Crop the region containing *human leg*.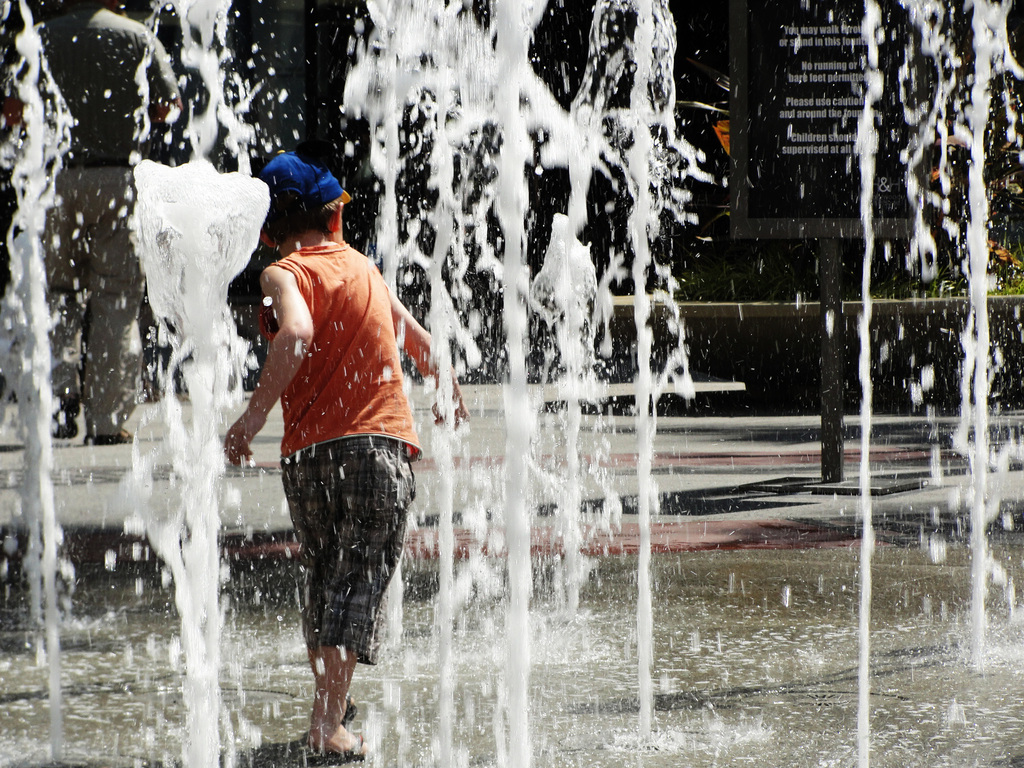
Crop region: 278, 449, 356, 725.
